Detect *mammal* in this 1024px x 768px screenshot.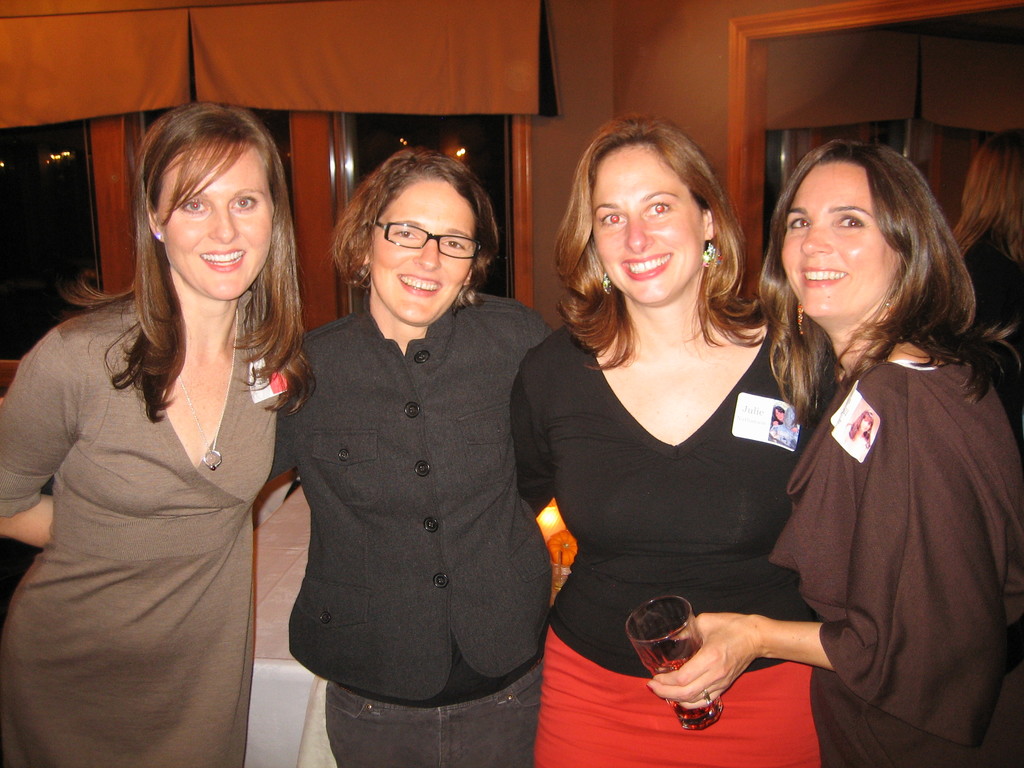
Detection: (left=0, top=93, right=336, bottom=755).
